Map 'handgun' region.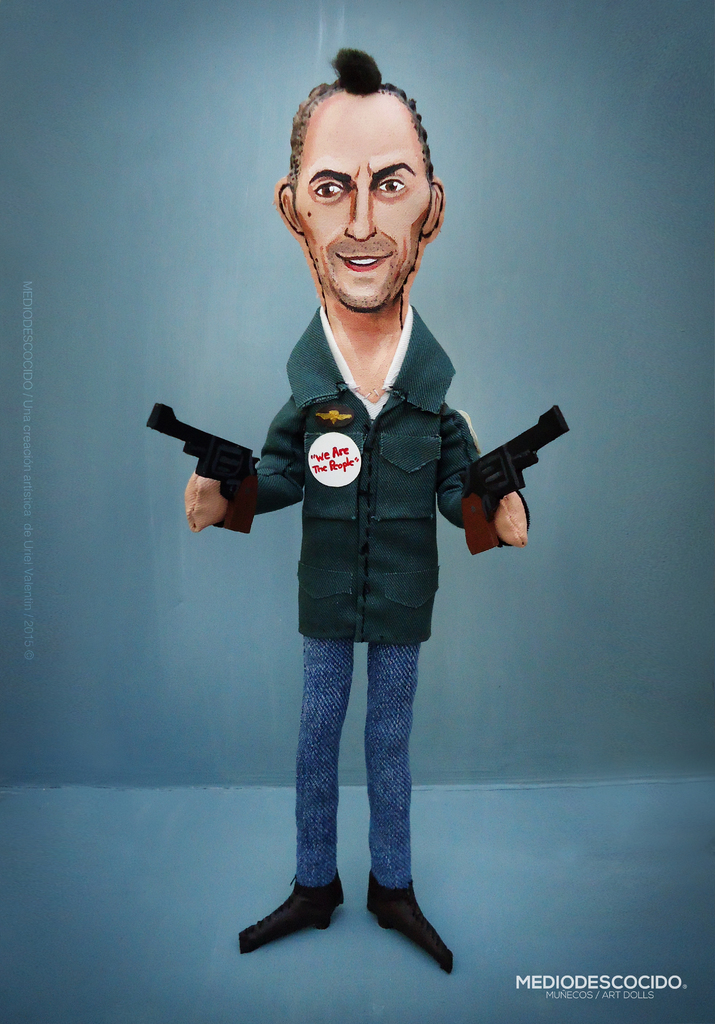
Mapped to (147,401,261,534).
